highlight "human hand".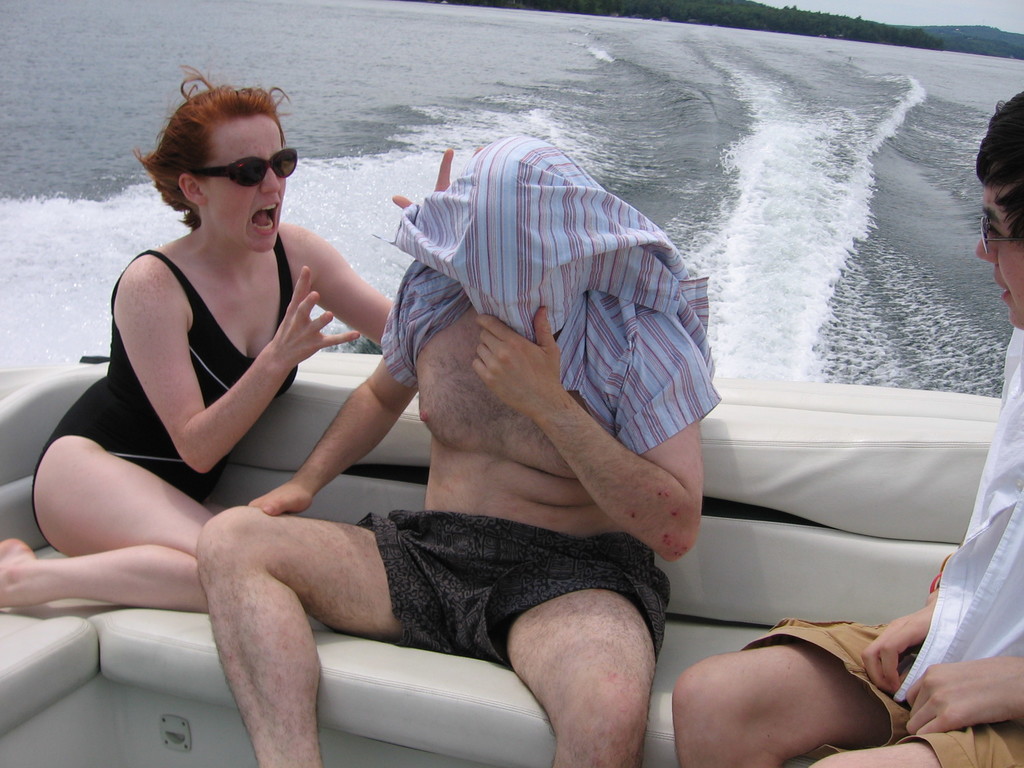
Highlighted region: <region>249, 482, 316, 520</region>.
